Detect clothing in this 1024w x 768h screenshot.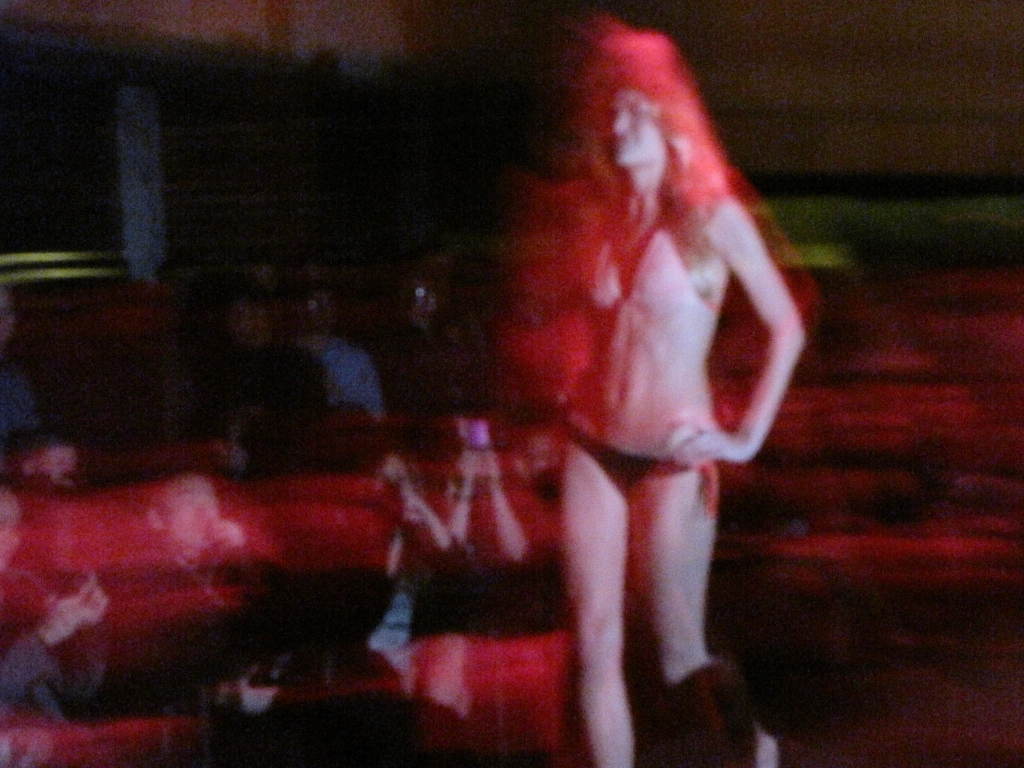
Detection: BBox(557, 214, 722, 480).
